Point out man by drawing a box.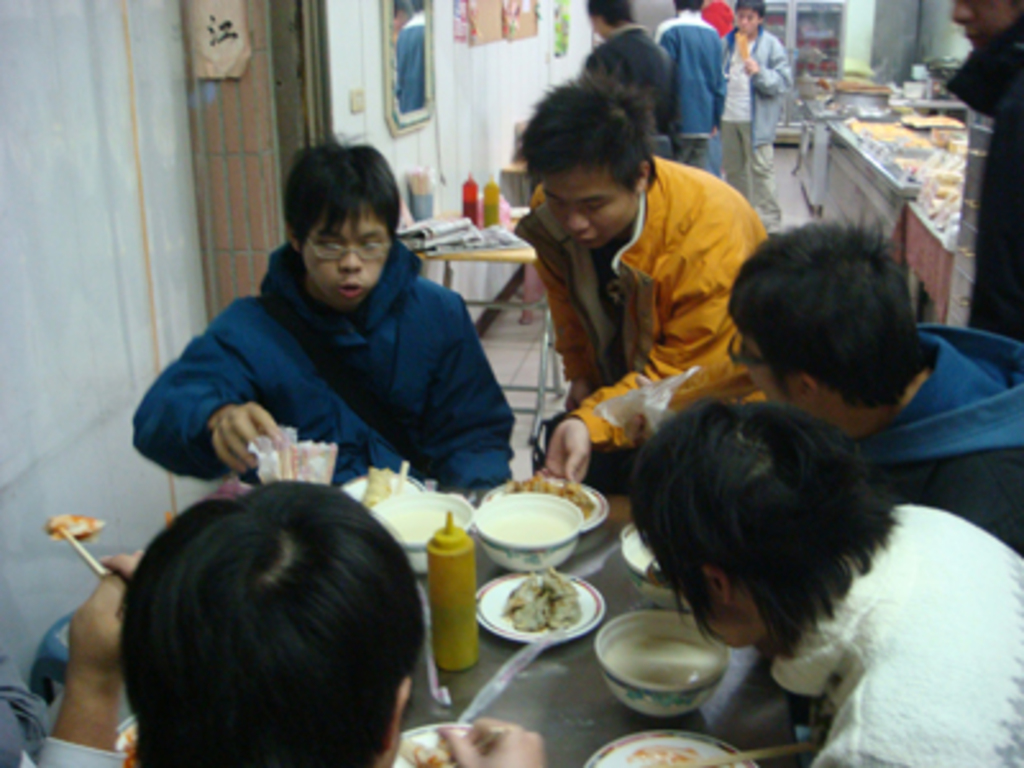
[0, 640, 51, 765].
